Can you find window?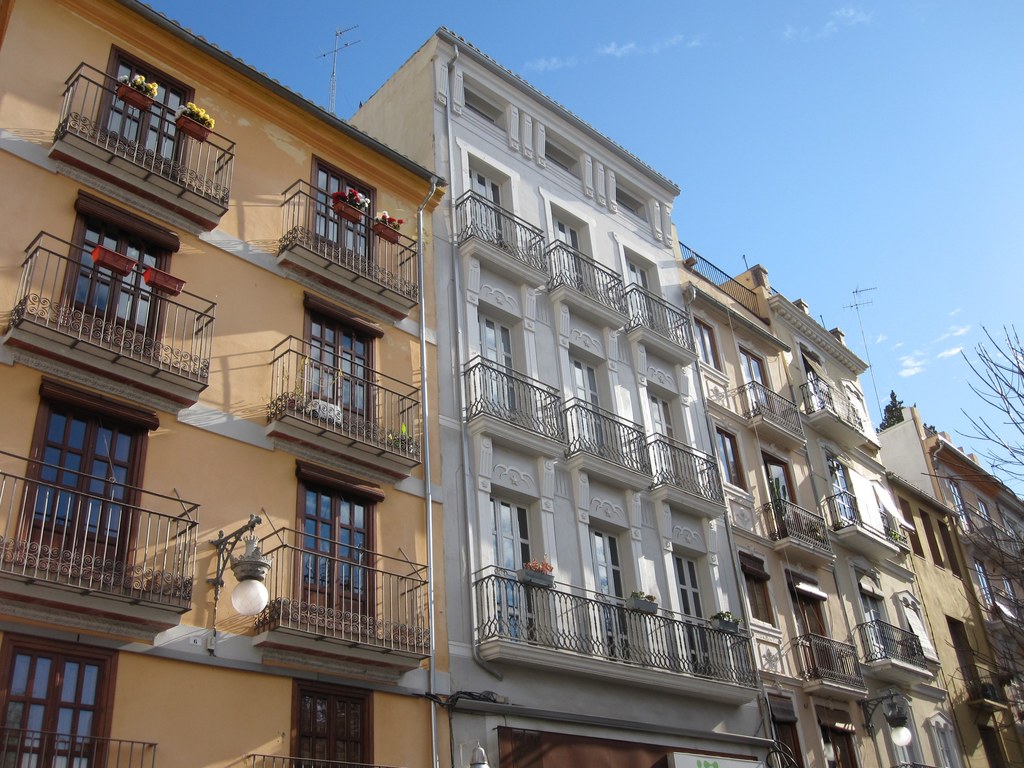
Yes, bounding box: crop(290, 465, 389, 629).
